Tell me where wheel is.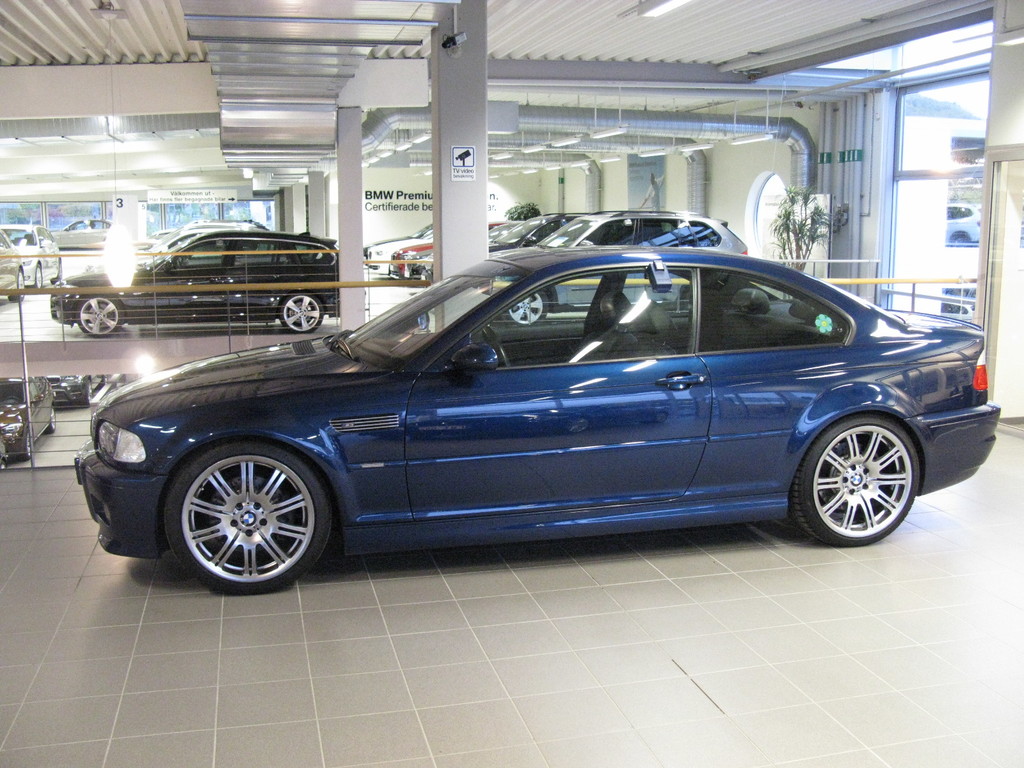
wheel is at box(36, 257, 46, 292).
